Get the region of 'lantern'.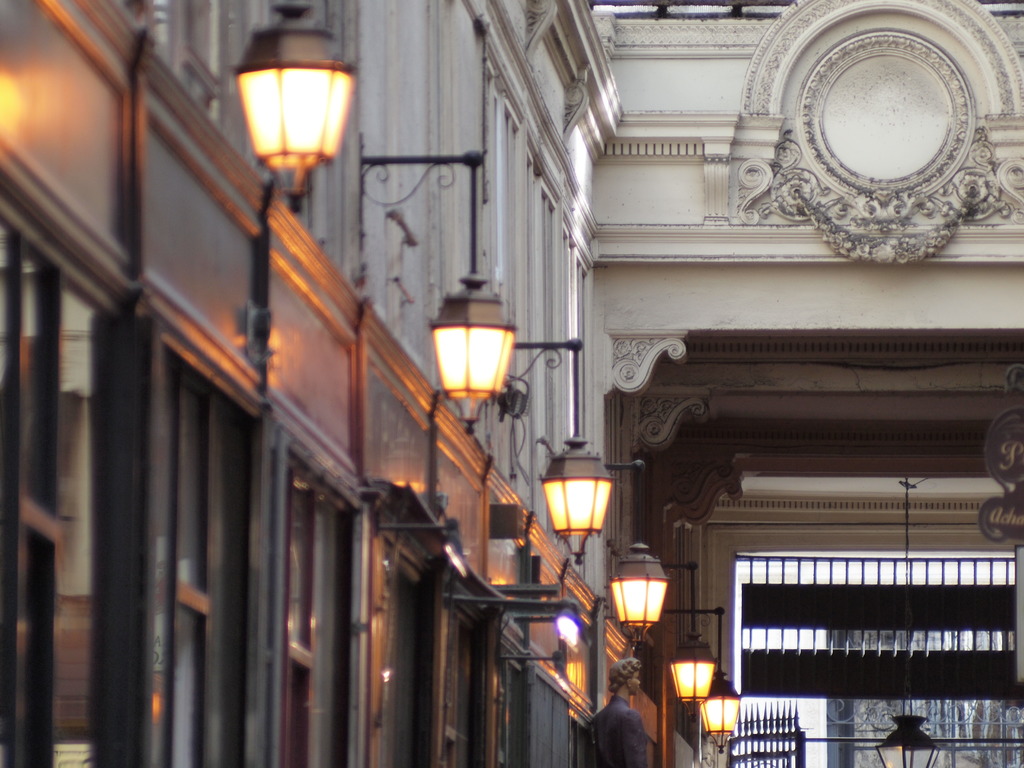
(707, 673, 742, 735).
